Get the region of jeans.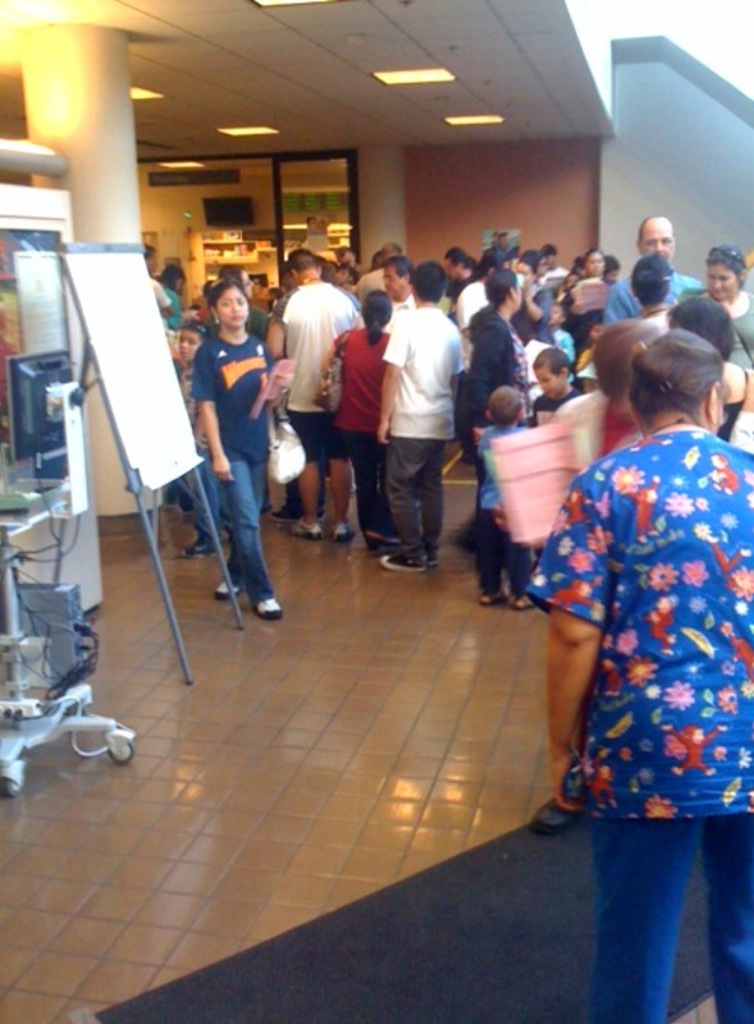
region(189, 448, 223, 538).
